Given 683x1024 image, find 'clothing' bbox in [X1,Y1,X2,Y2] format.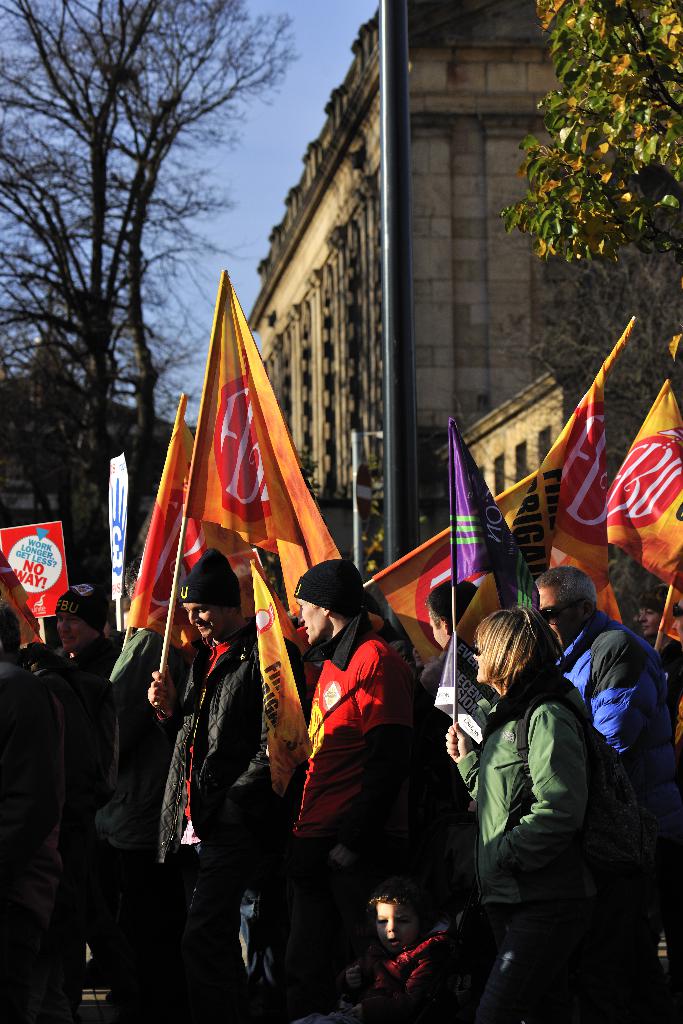
[552,610,648,762].
